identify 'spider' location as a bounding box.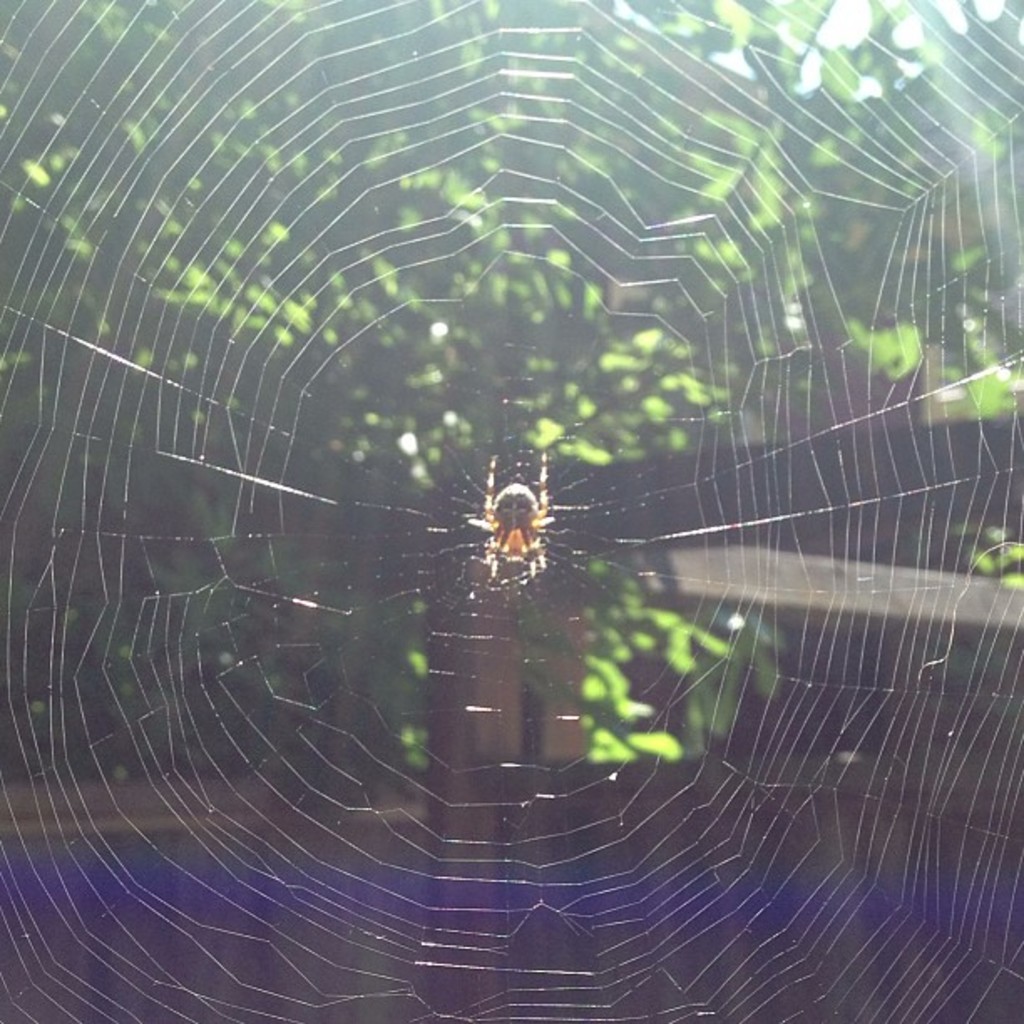
Rect(472, 448, 557, 587).
